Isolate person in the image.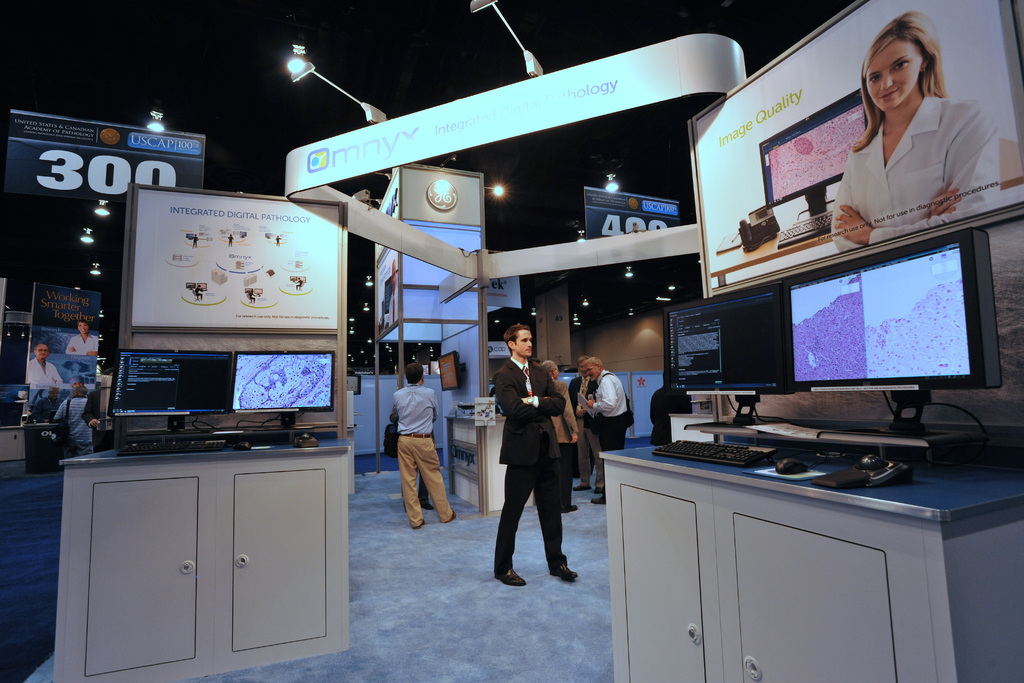
Isolated region: Rect(589, 354, 637, 507).
